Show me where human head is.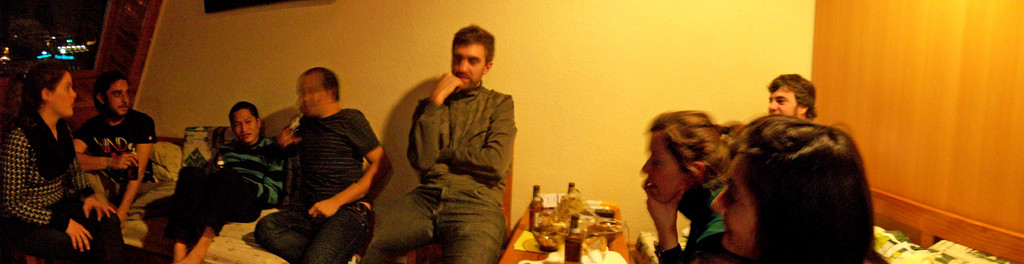
human head is at 448 22 494 88.
